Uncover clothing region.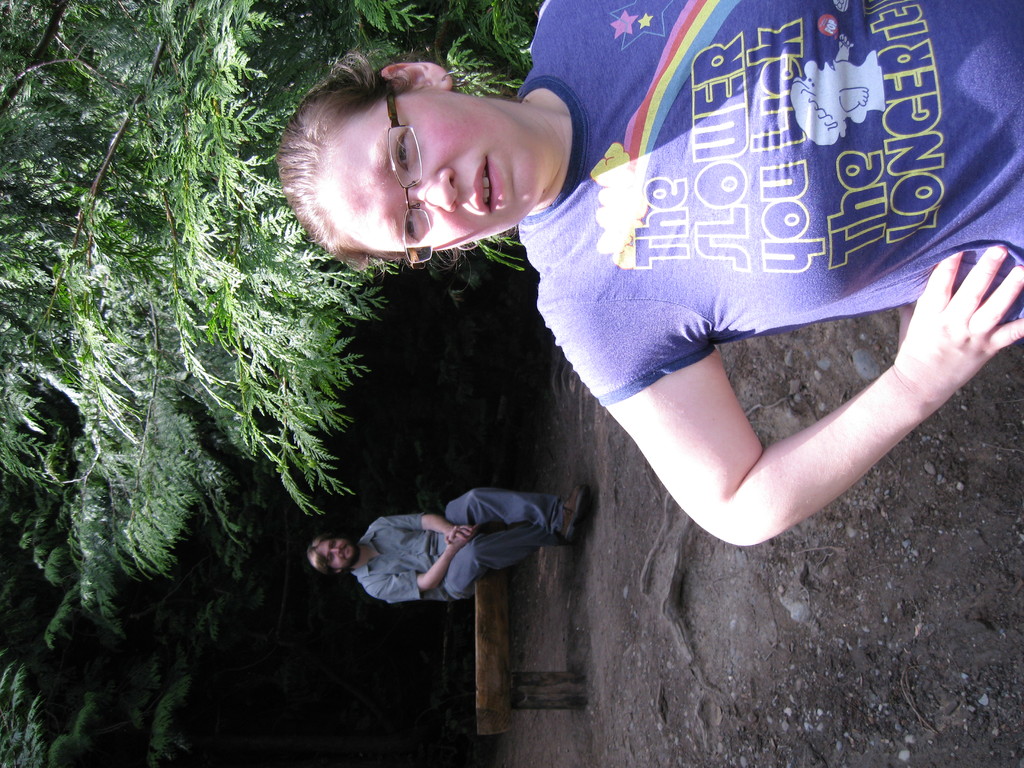
Uncovered: (518,12,999,483).
